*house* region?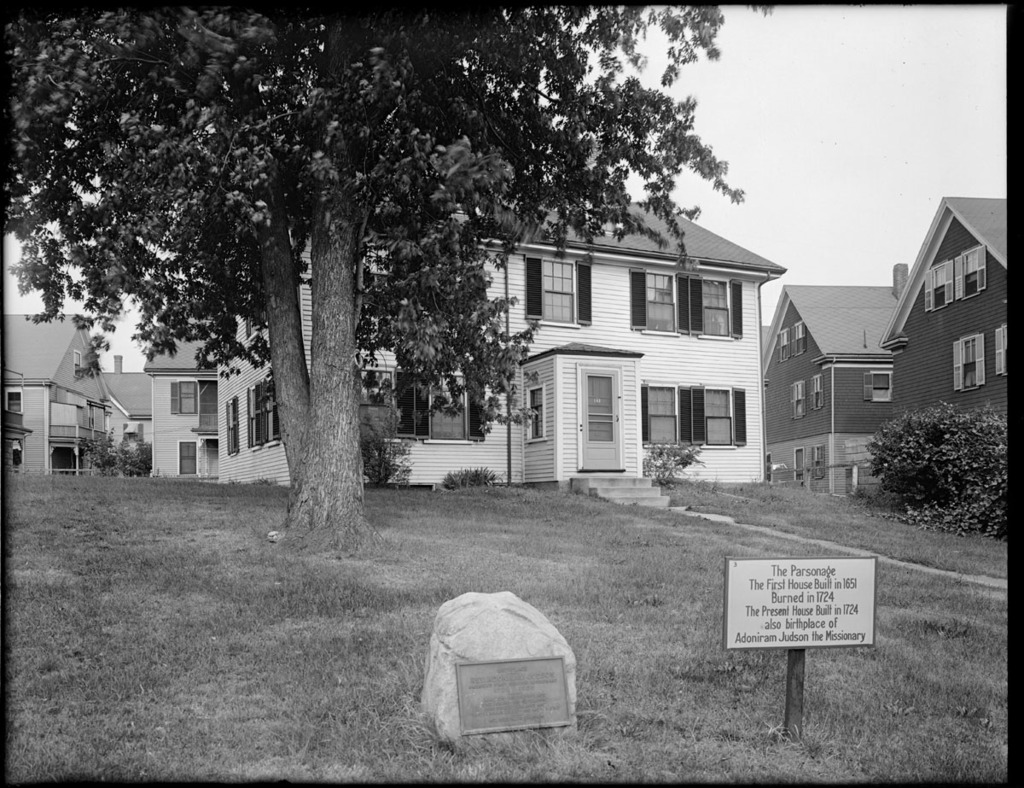
<bbox>762, 257, 916, 484</bbox>
